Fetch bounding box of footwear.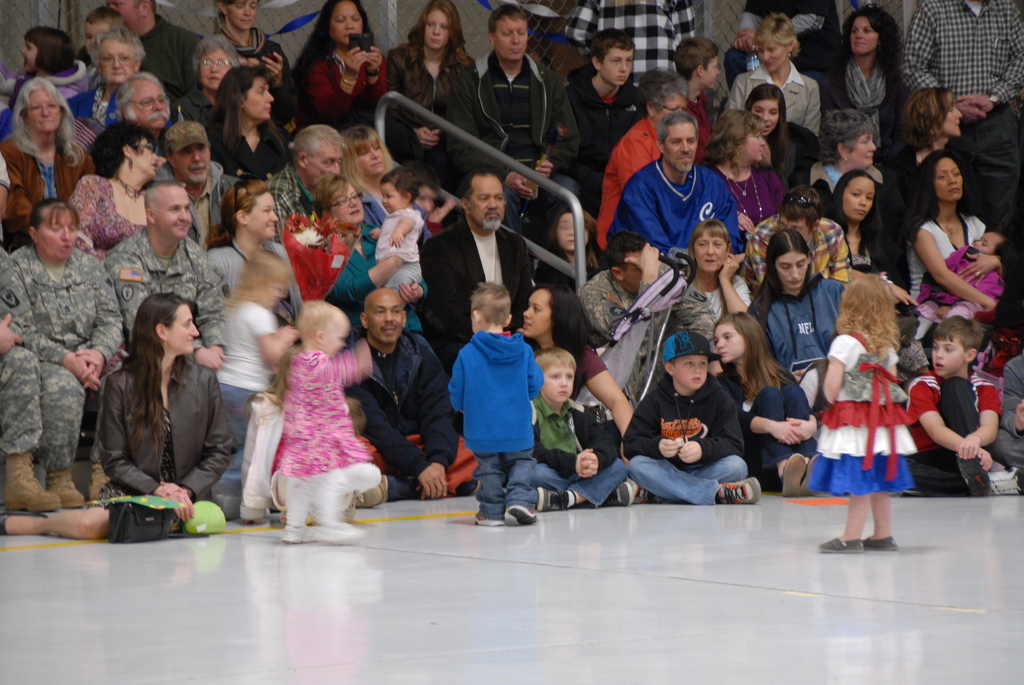
Bbox: box(717, 478, 762, 507).
